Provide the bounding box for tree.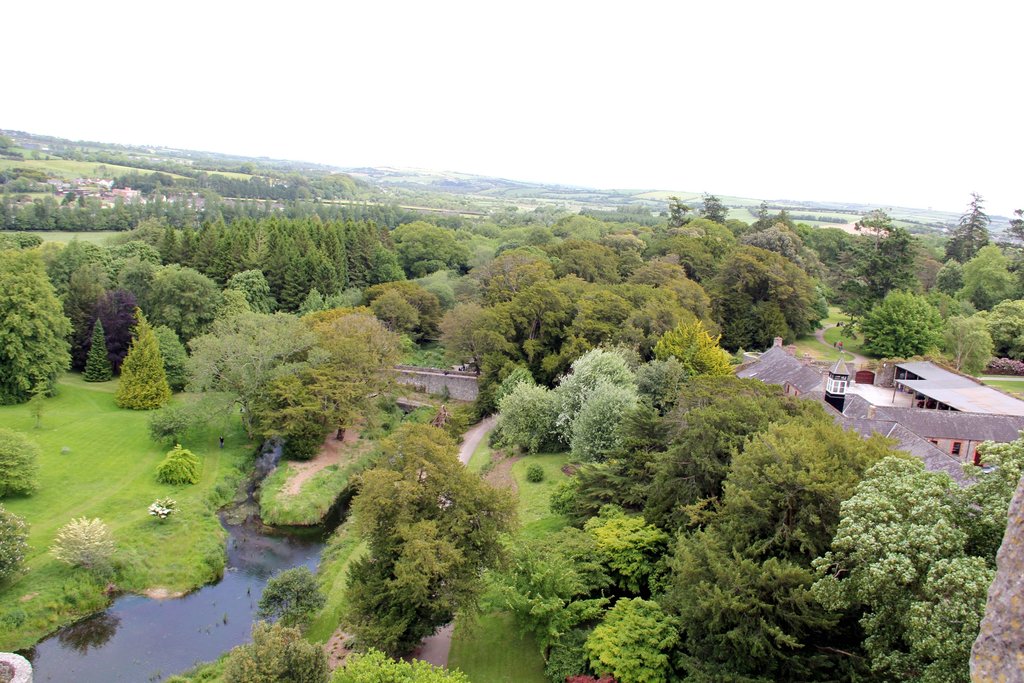
588 597 679 682.
